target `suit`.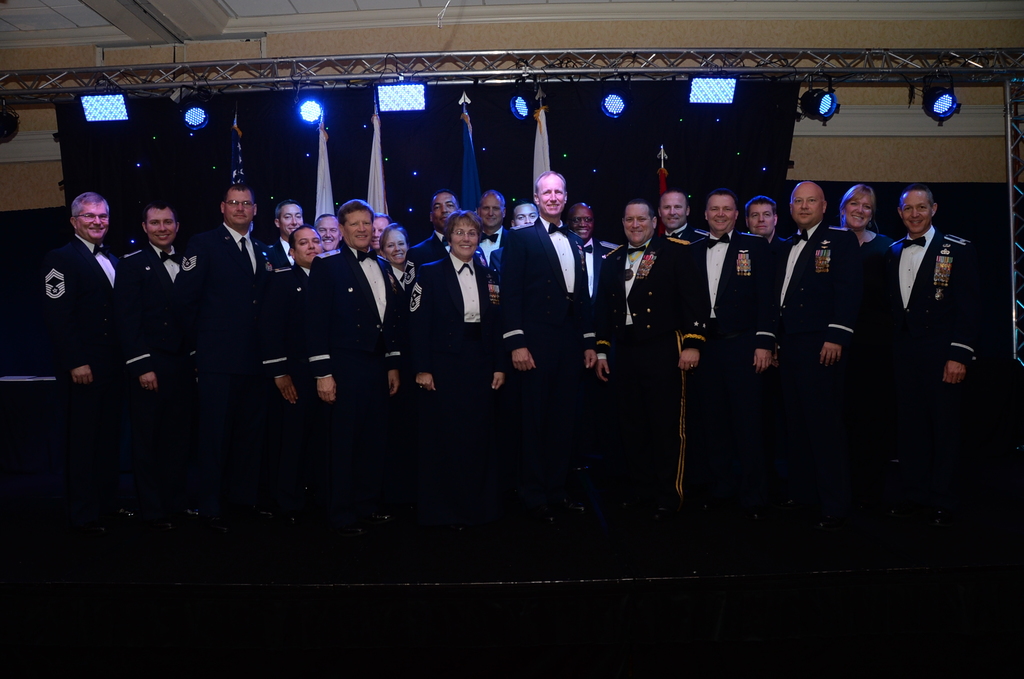
Target region: l=264, t=237, r=295, b=266.
